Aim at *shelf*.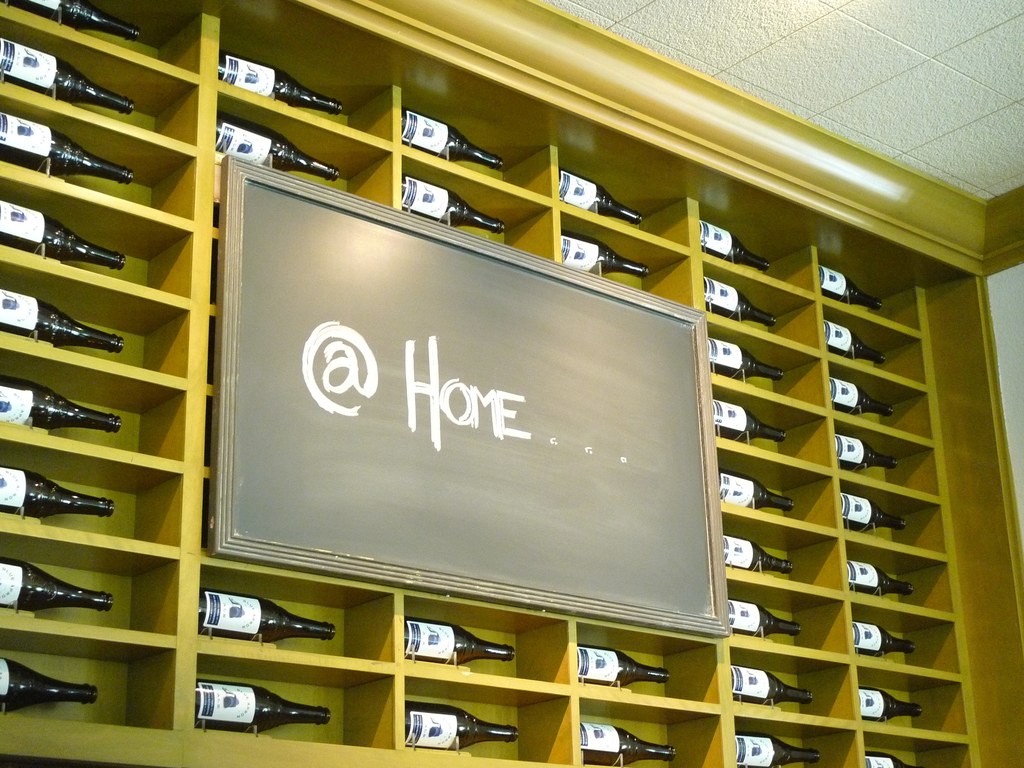
Aimed at bbox=(700, 199, 823, 277).
